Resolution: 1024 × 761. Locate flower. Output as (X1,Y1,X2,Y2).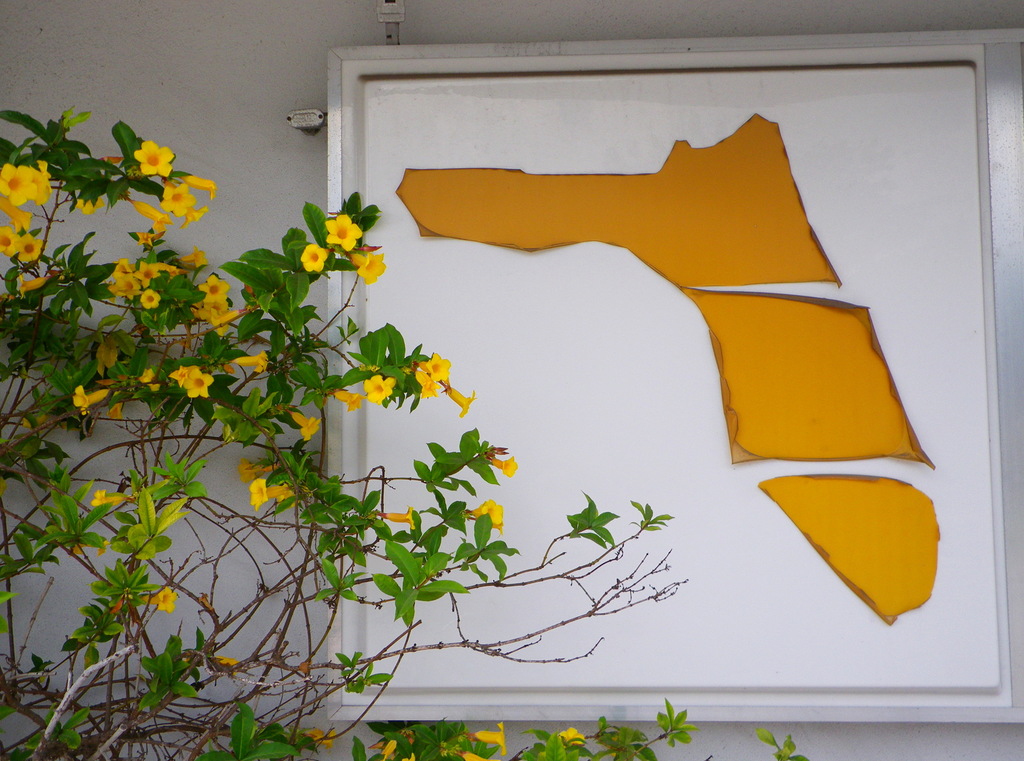
(236,456,271,481).
